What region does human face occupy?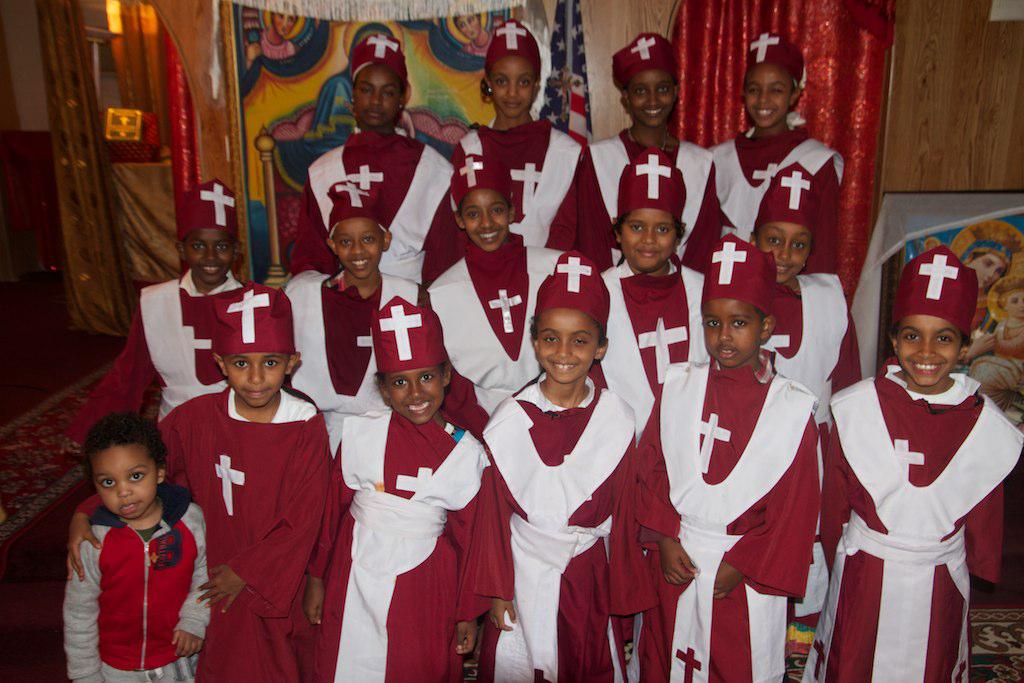
pyautogui.locateOnScreen(389, 367, 448, 424).
